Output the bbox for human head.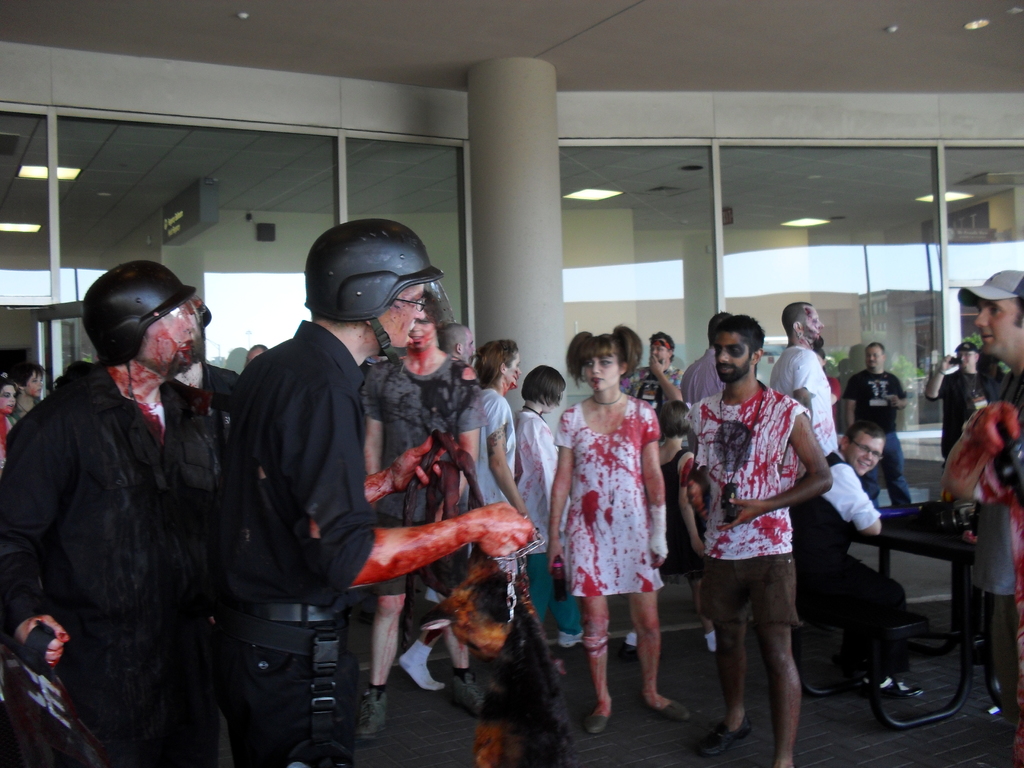
Rect(408, 278, 452, 352).
